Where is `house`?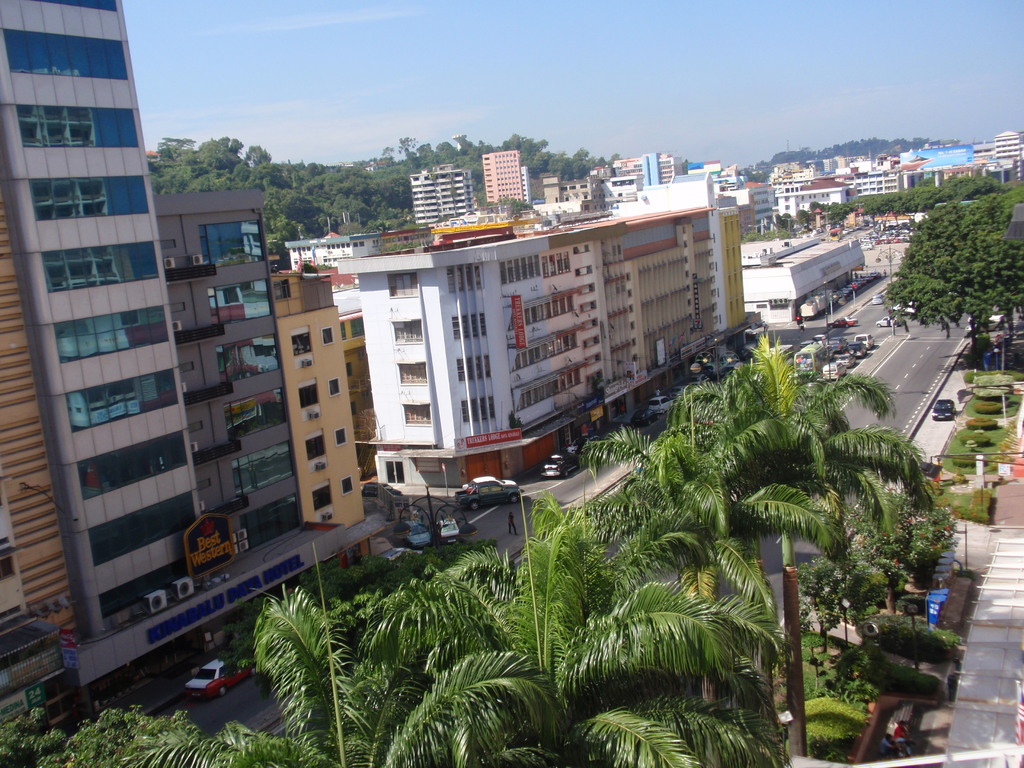
bbox(712, 203, 746, 375).
